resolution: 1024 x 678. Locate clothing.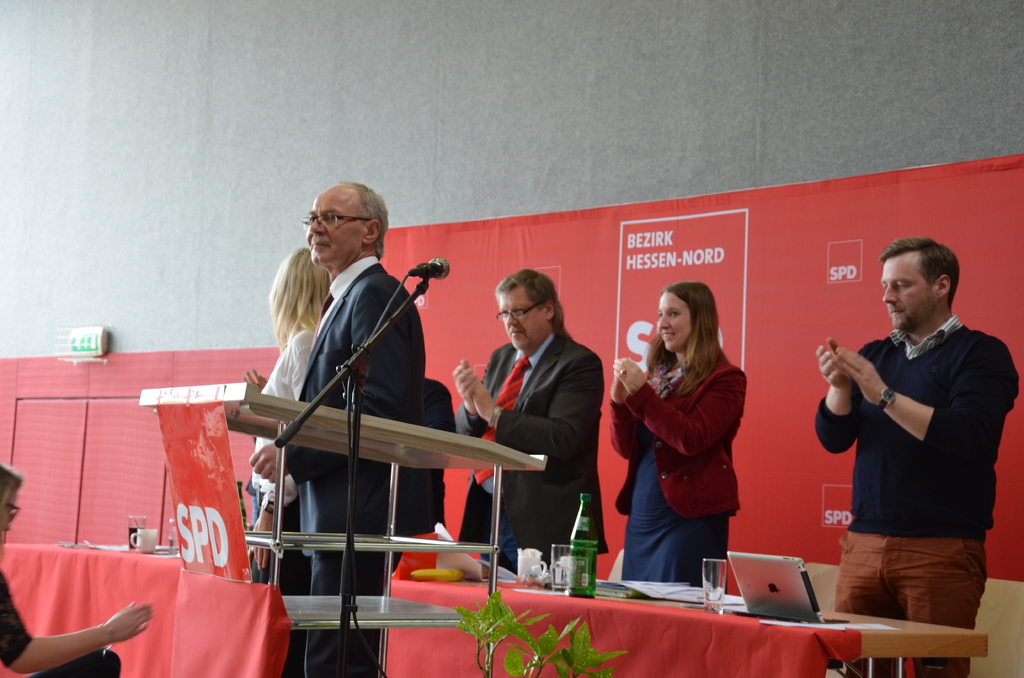
pyautogui.locateOnScreen(406, 375, 452, 564).
